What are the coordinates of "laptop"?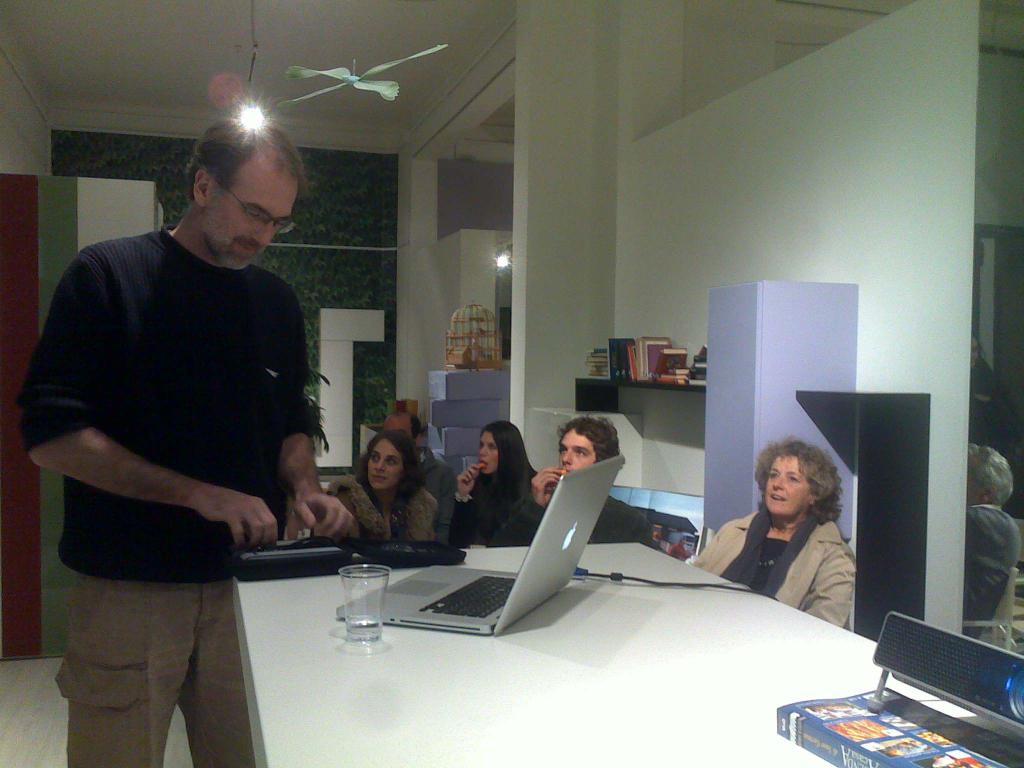
Rect(331, 456, 620, 632).
